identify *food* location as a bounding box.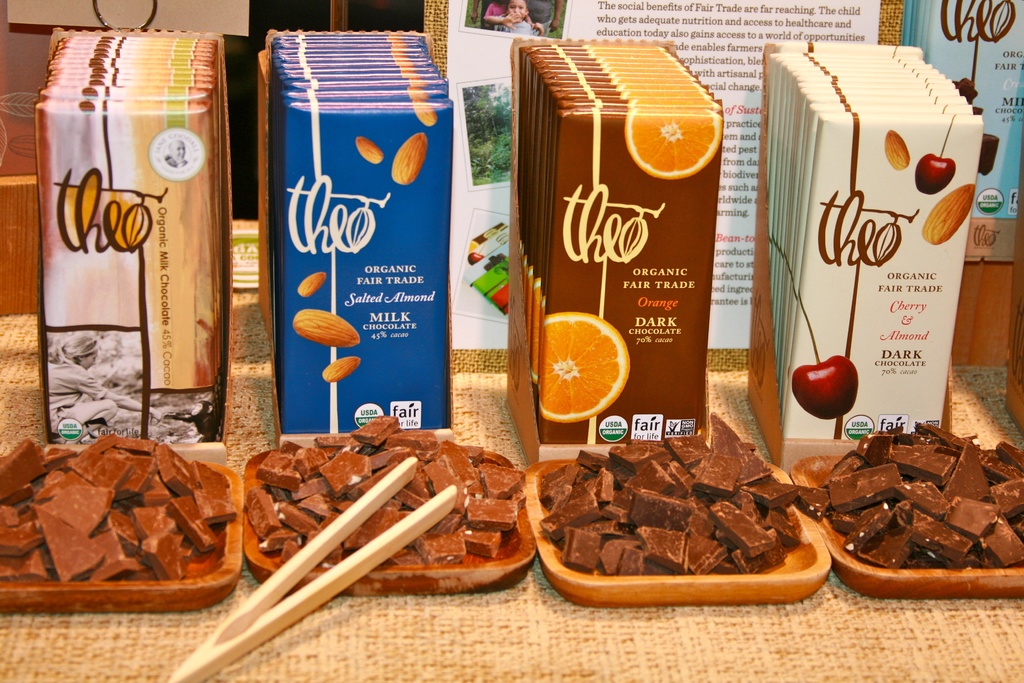
x1=550, y1=440, x2=833, y2=604.
